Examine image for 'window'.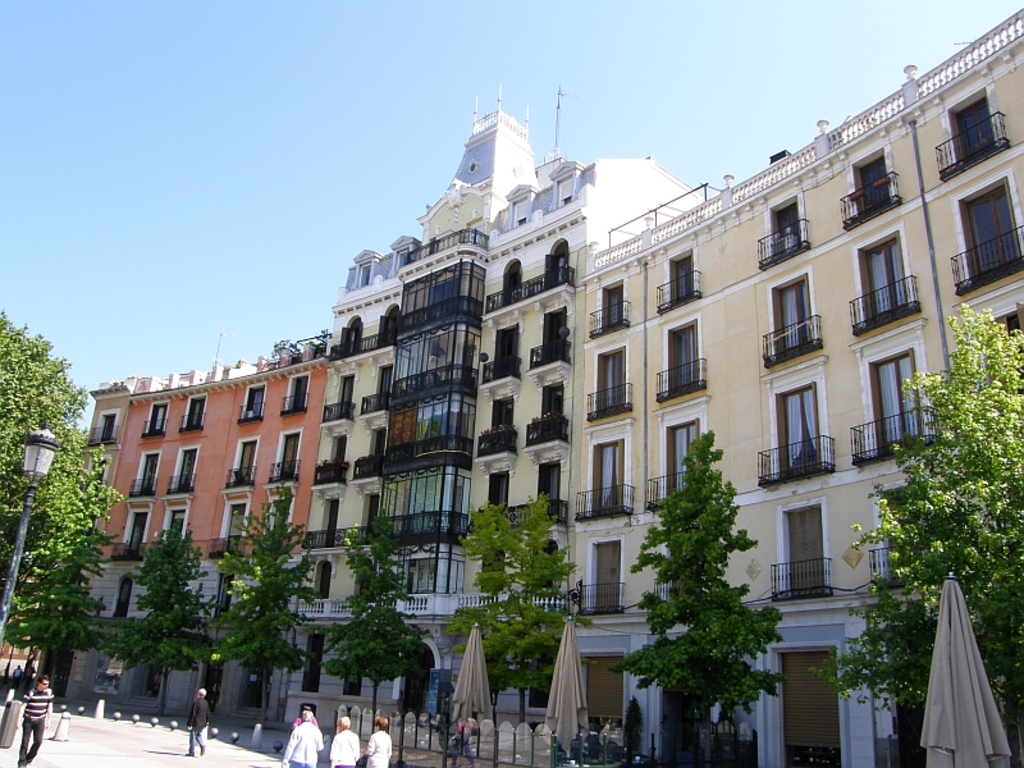
Examination result: bbox=[594, 429, 628, 506].
